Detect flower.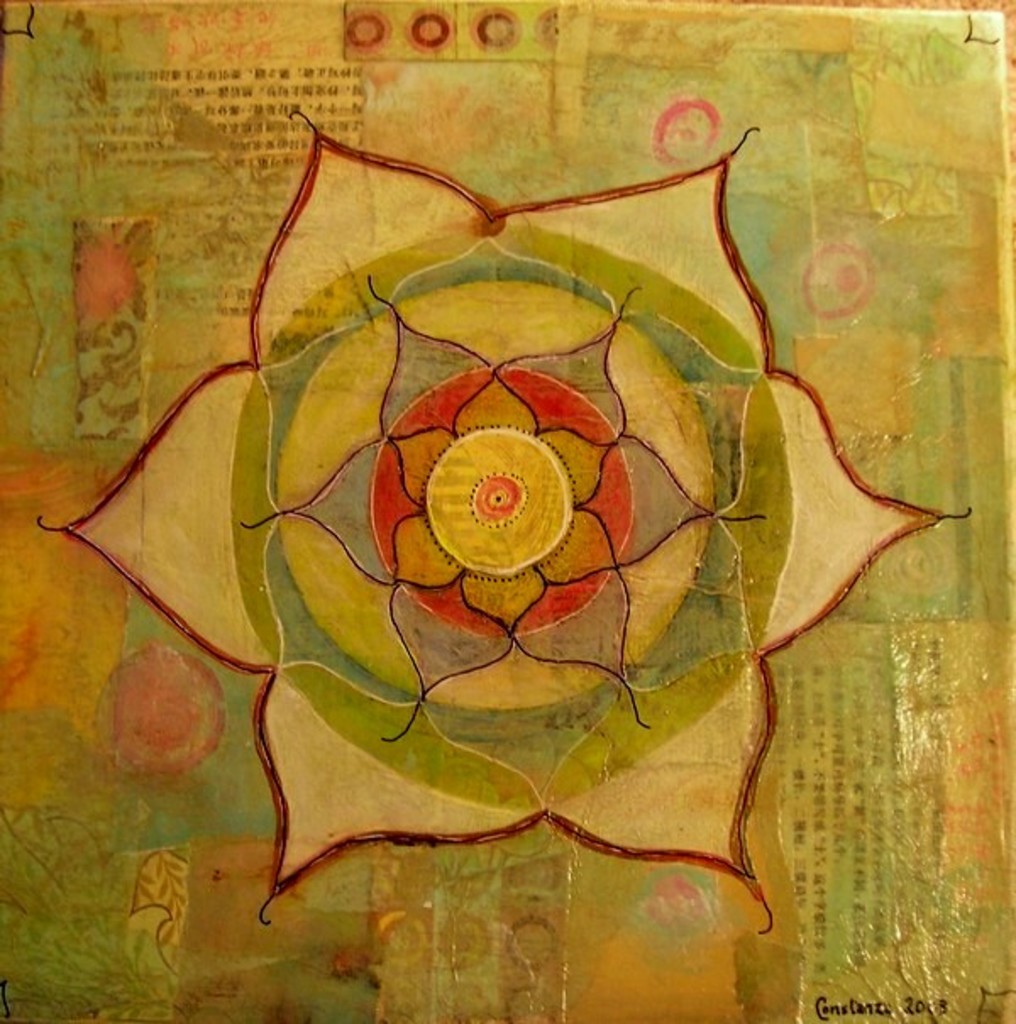
Detected at (25,112,974,926).
